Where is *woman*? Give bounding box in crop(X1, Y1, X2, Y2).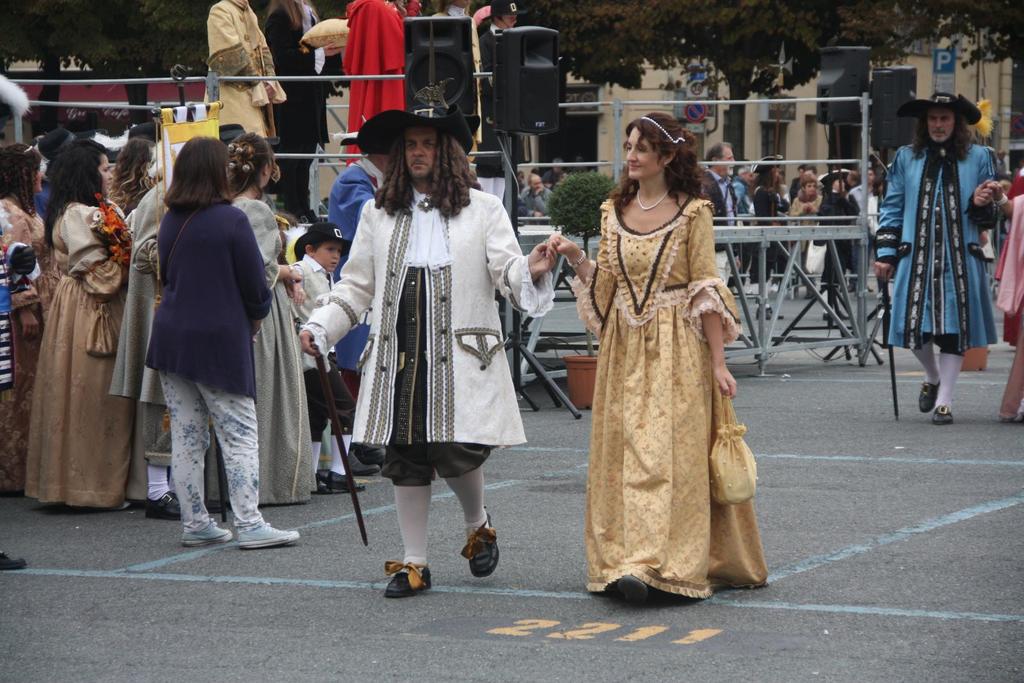
crop(0, 144, 56, 495).
